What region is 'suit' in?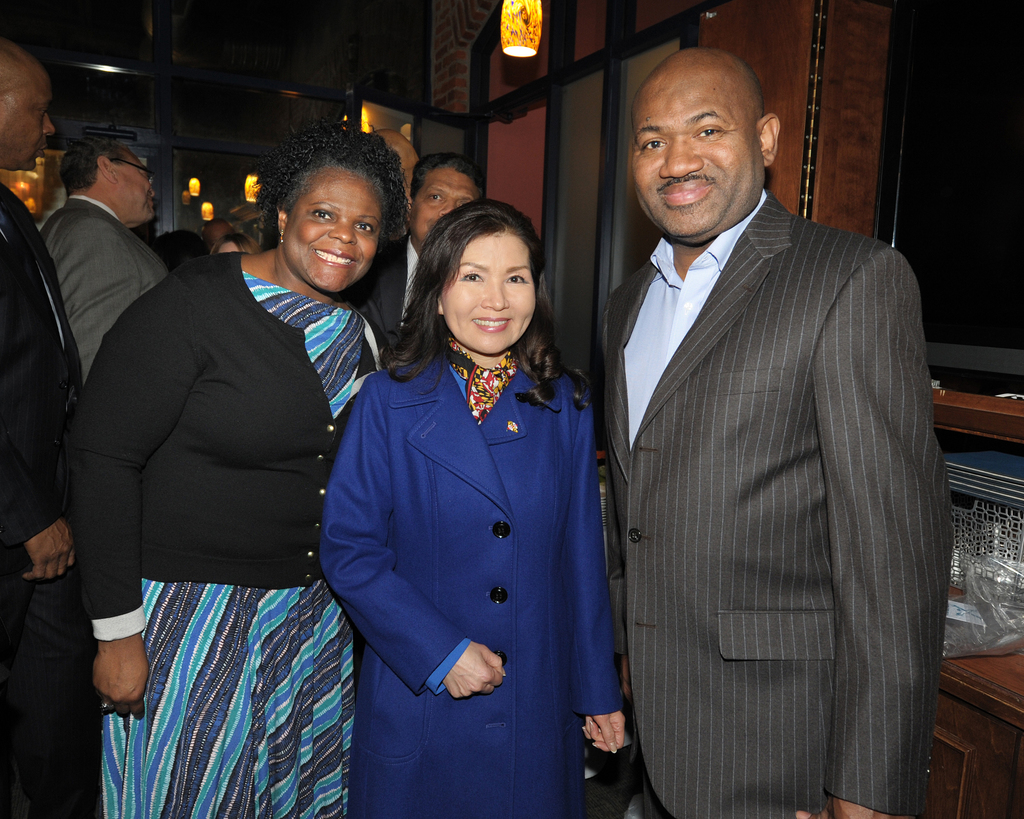
region(356, 234, 424, 365).
